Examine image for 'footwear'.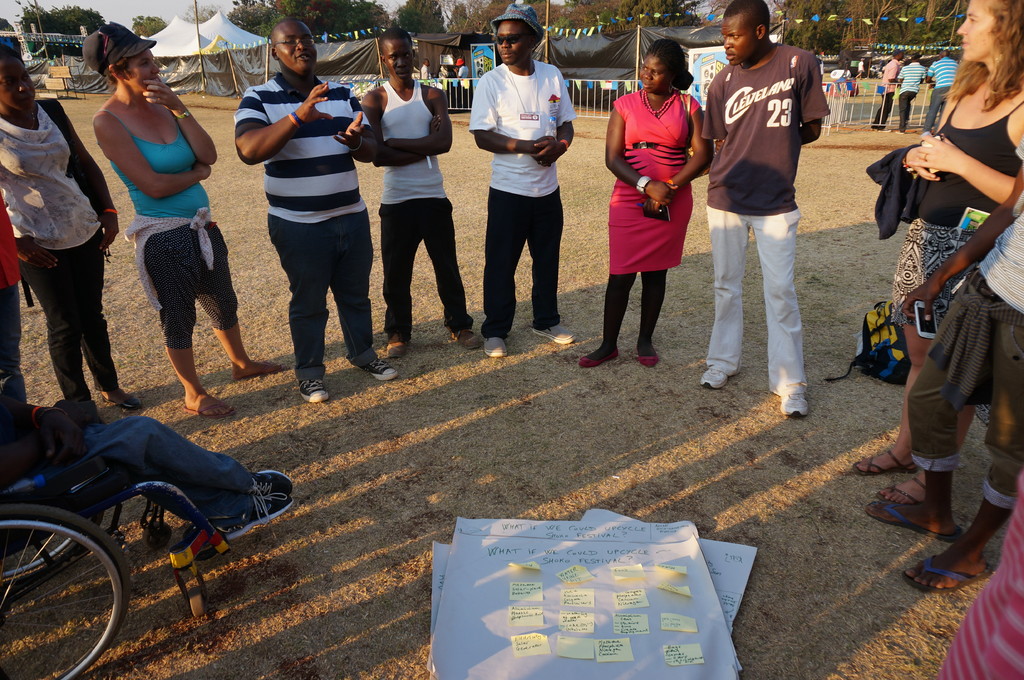
Examination result: locate(295, 375, 331, 402).
